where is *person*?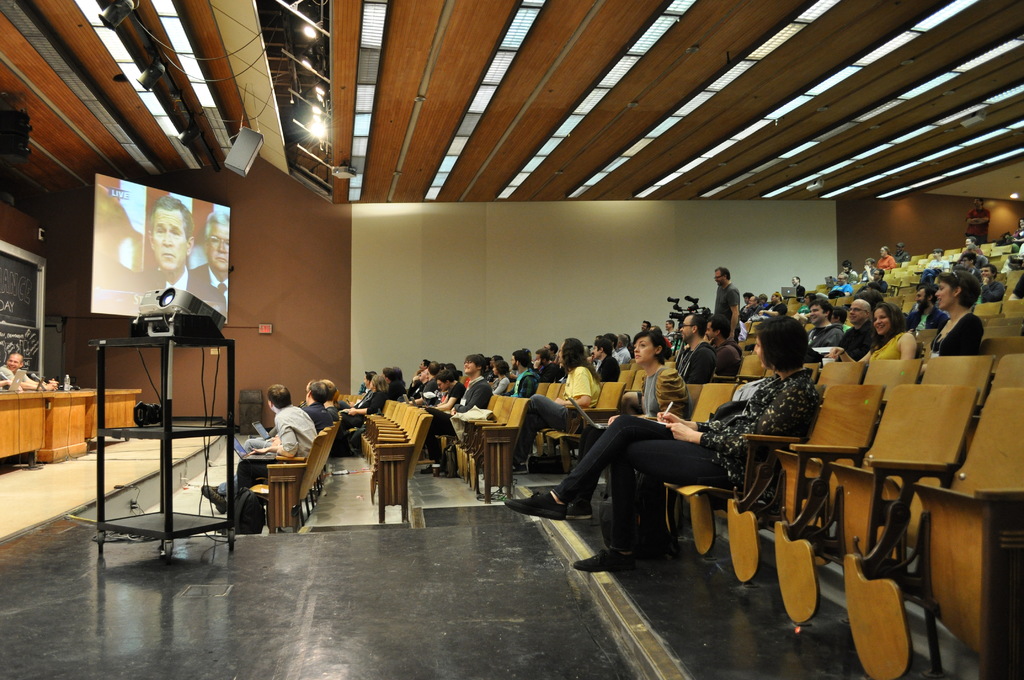
[left=536, top=348, right=561, bottom=385].
